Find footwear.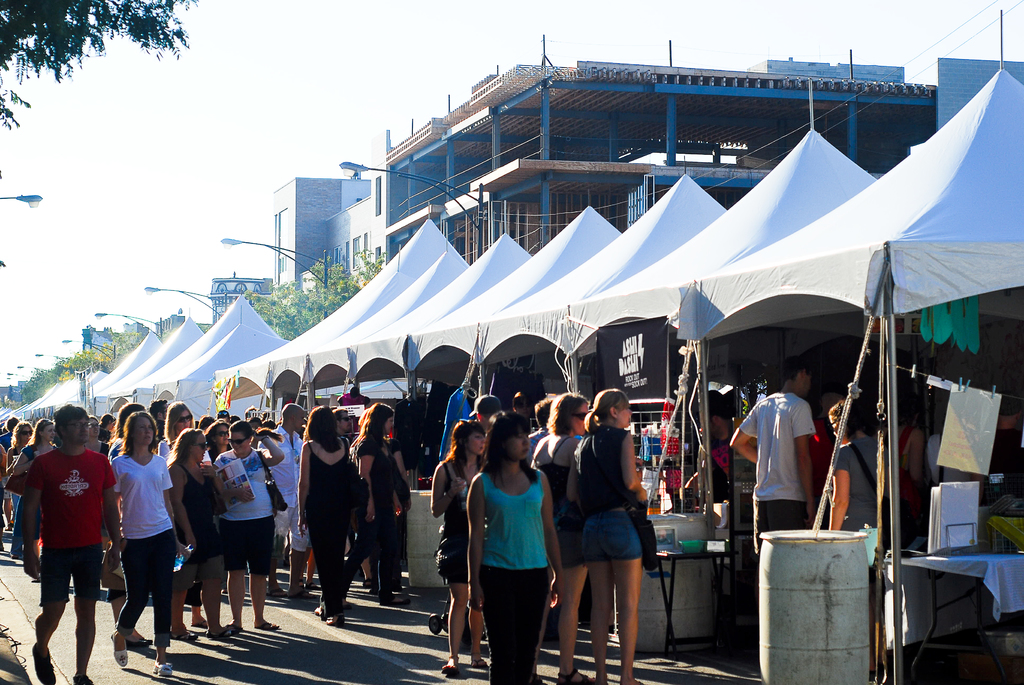
bbox=[294, 585, 305, 597].
